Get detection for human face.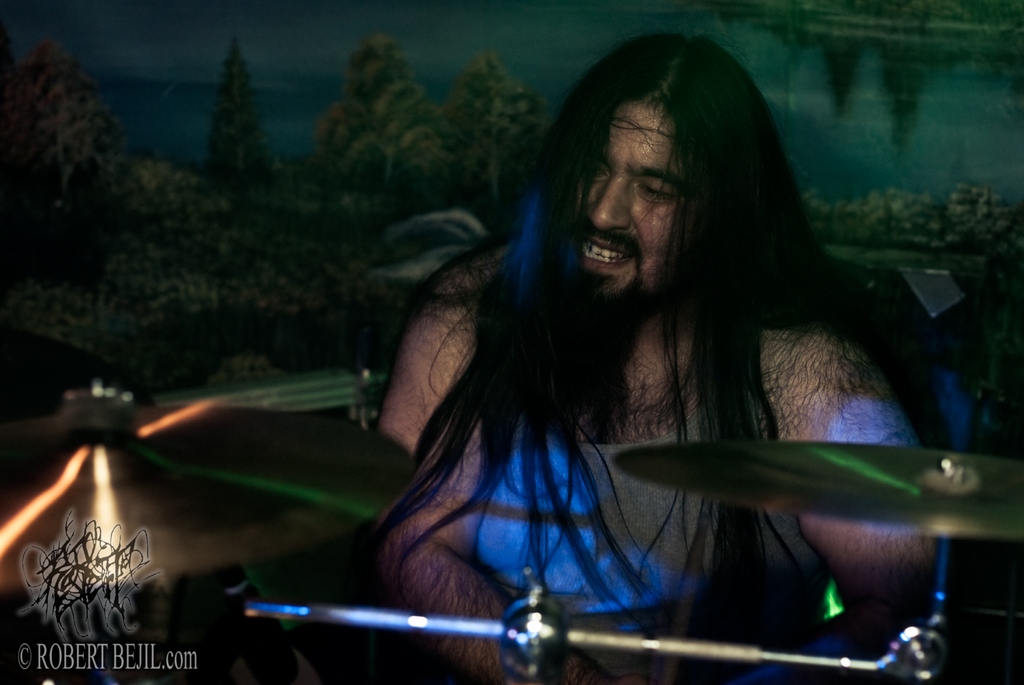
Detection: bbox=(585, 93, 684, 303).
